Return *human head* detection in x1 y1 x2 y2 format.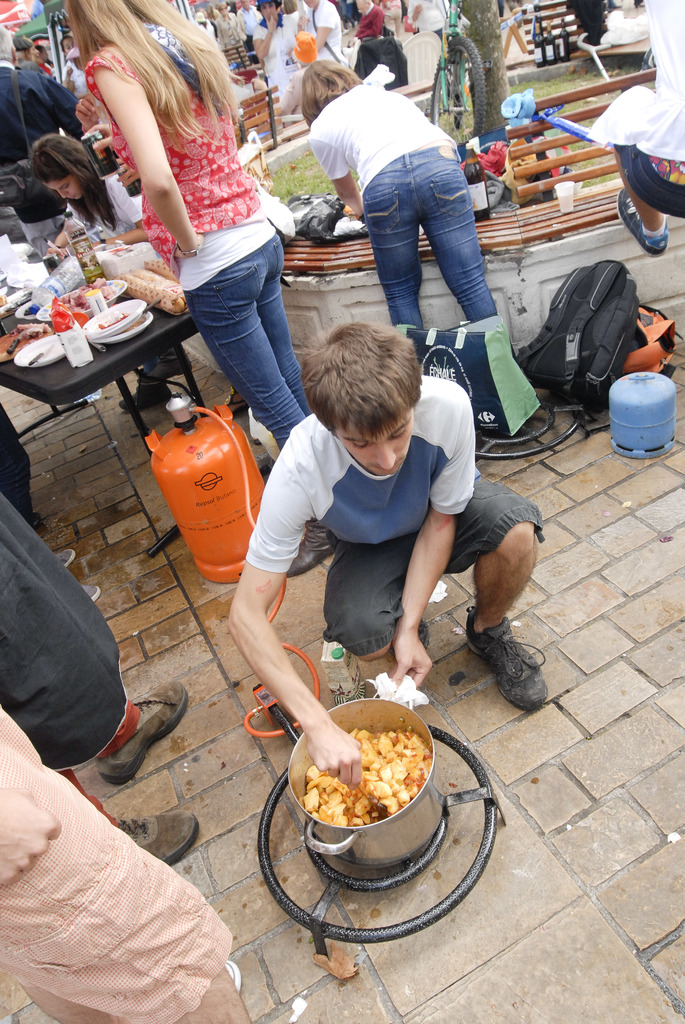
0 23 17 67.
